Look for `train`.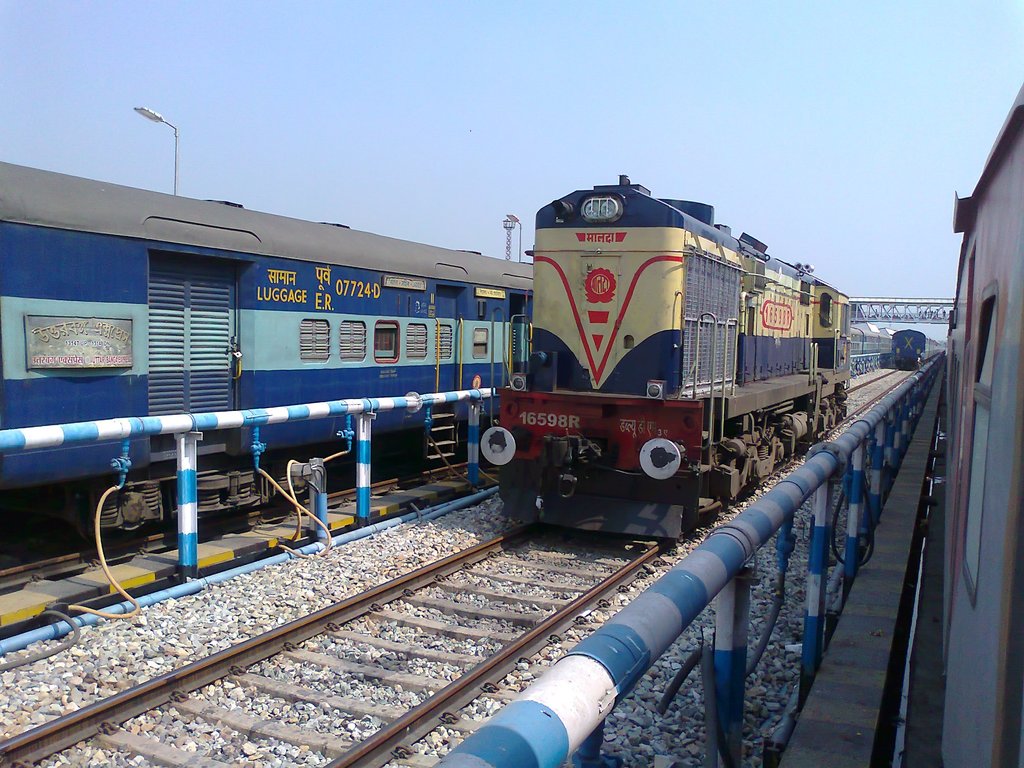
Found: detection(483, 170, 851, 553).
